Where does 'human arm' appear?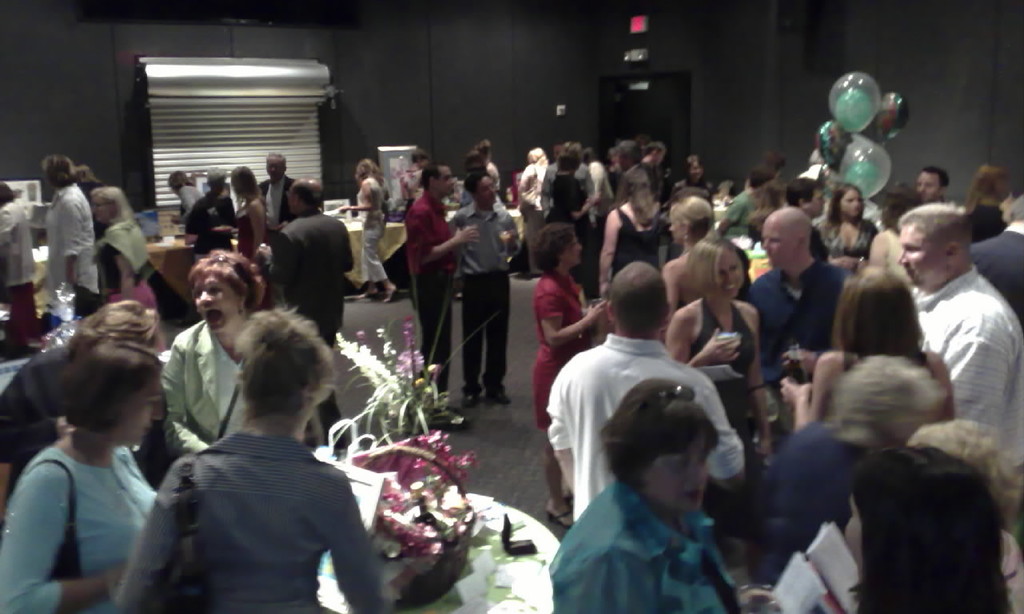
Appears at region(777, 340, 856, 439).
